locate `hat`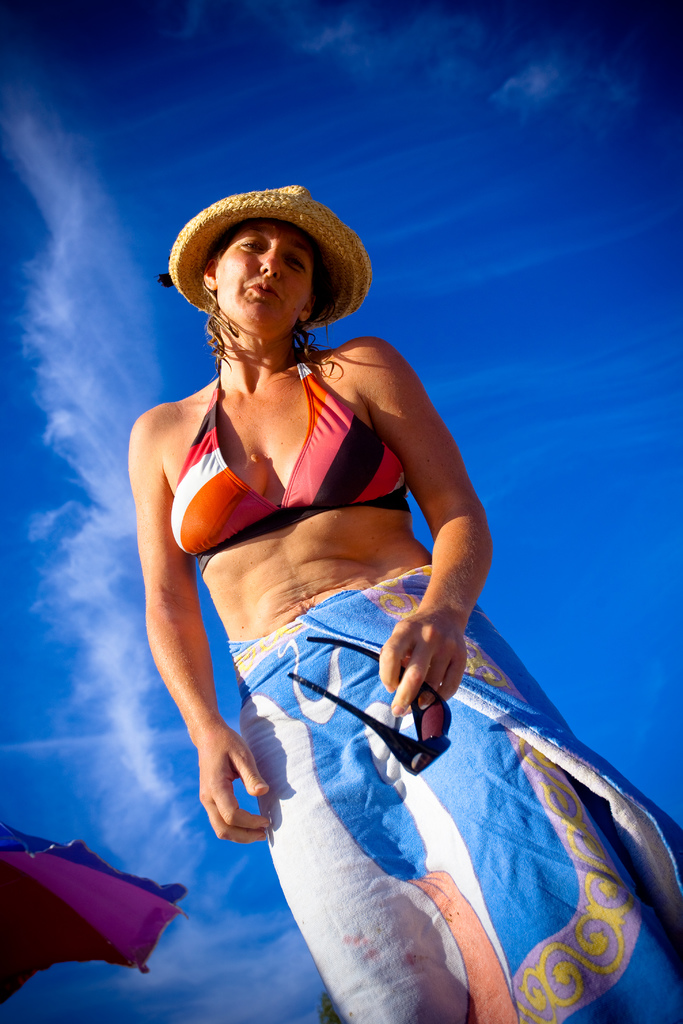
<region>167, 184, 374, 314</region>
